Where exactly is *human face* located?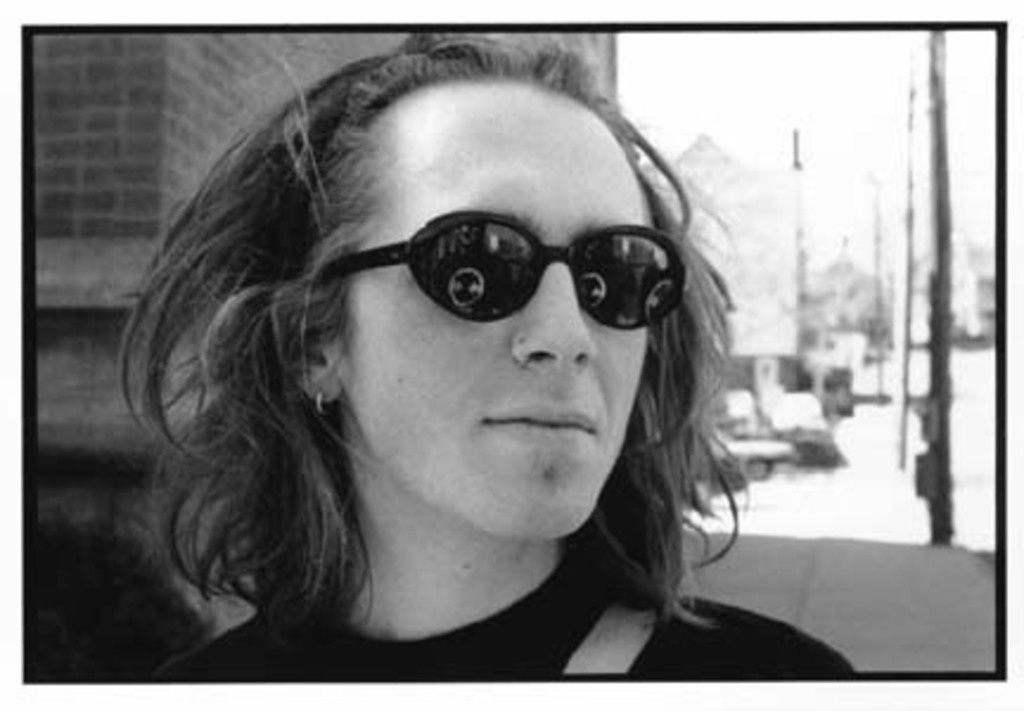
Its bounding box is select_region(334, 81, 649, 538).
